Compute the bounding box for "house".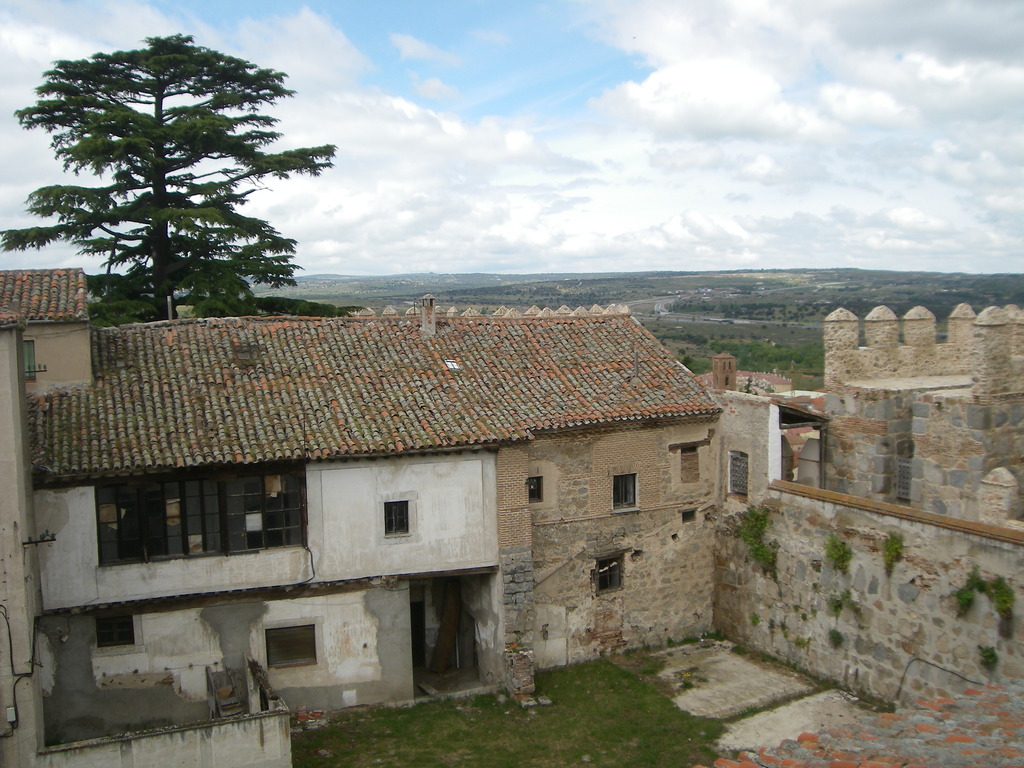
(x1=706, y1=362, x2=1021, y2=701).
